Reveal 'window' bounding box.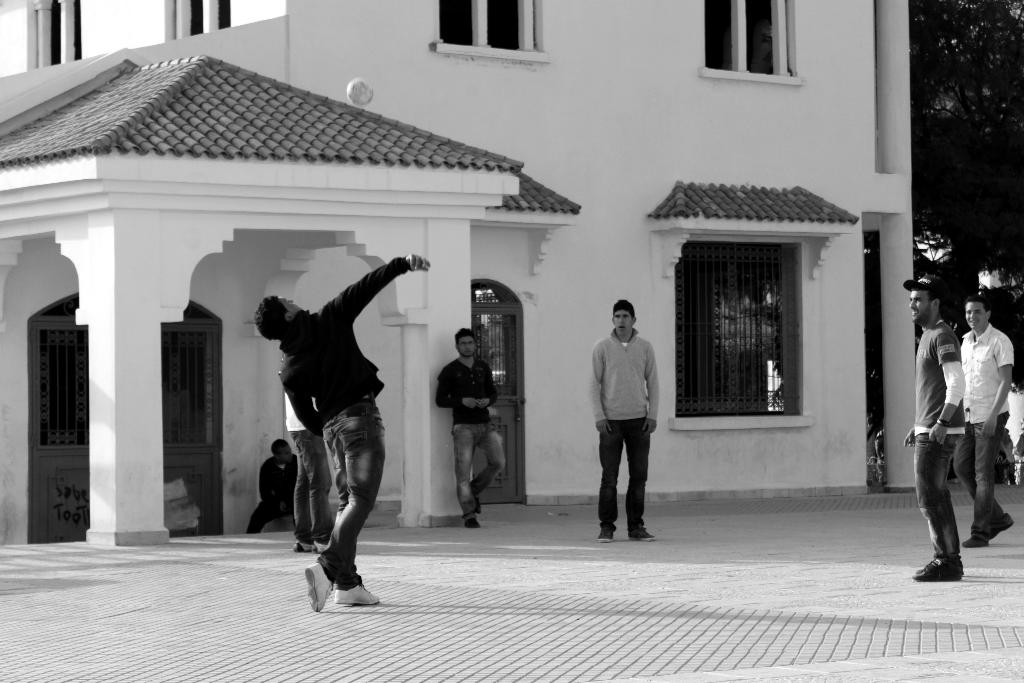
Revealed: detection(165, 0, 245, 40).
